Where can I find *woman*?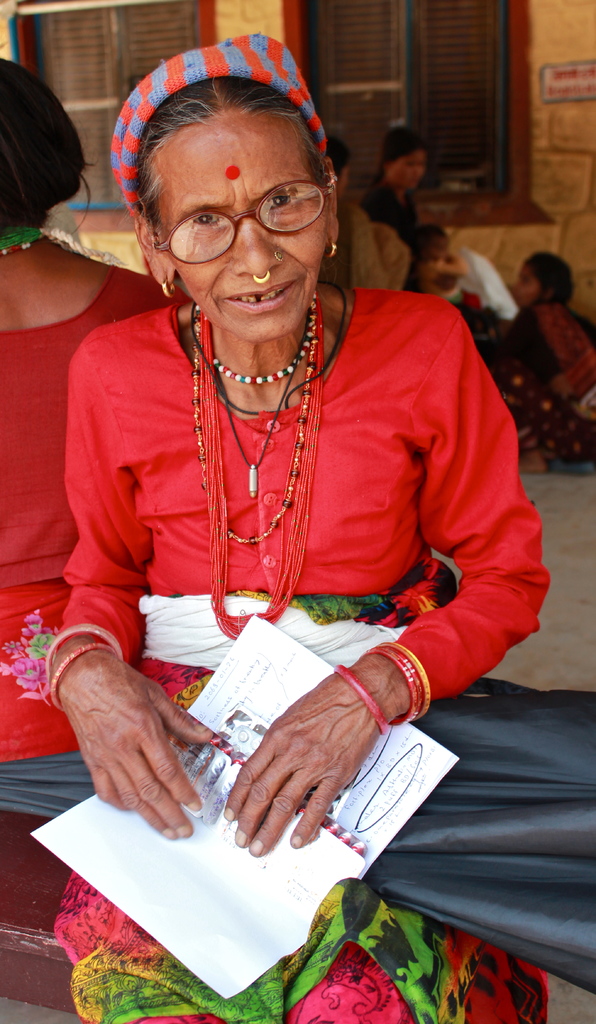
You can find it at select_region(483, 249, 595, 475).
